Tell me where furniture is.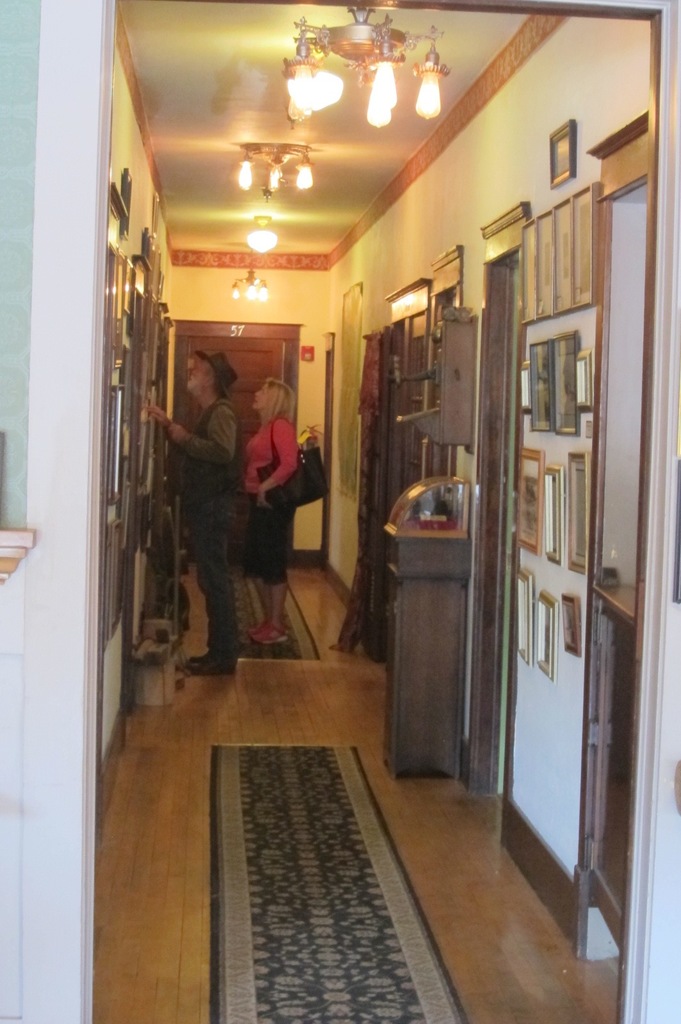
furniture is at box(396, 316, 480, 452).
